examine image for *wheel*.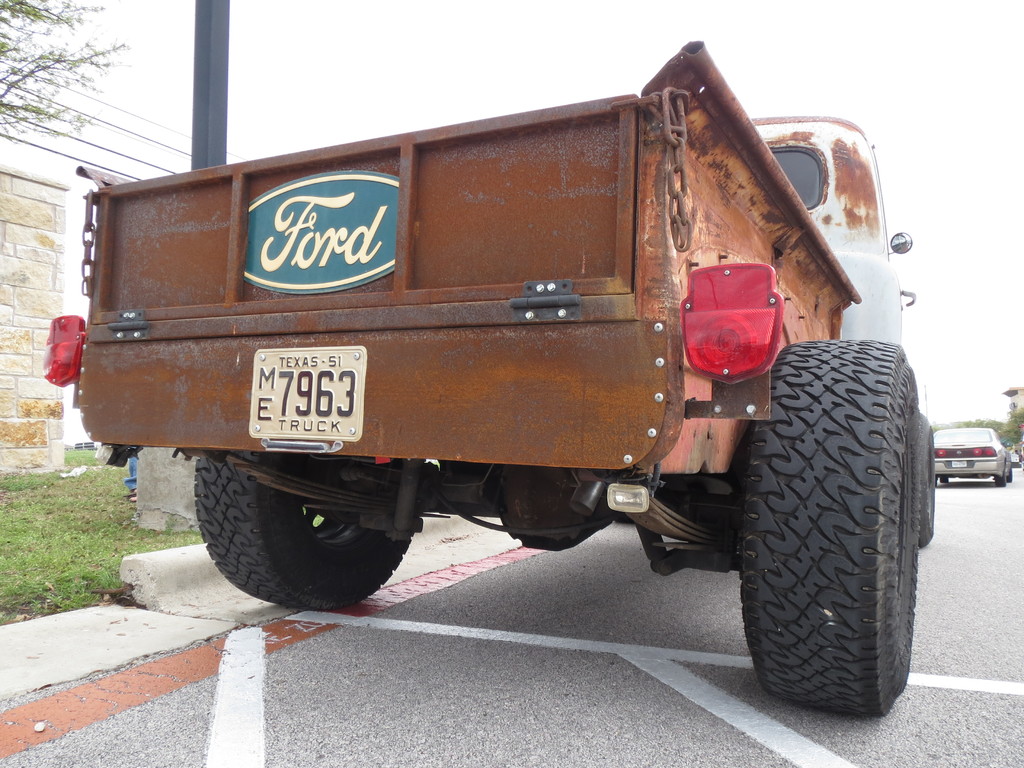
Examination result: [left=1007, top=466, right=1012, bottom=481].
